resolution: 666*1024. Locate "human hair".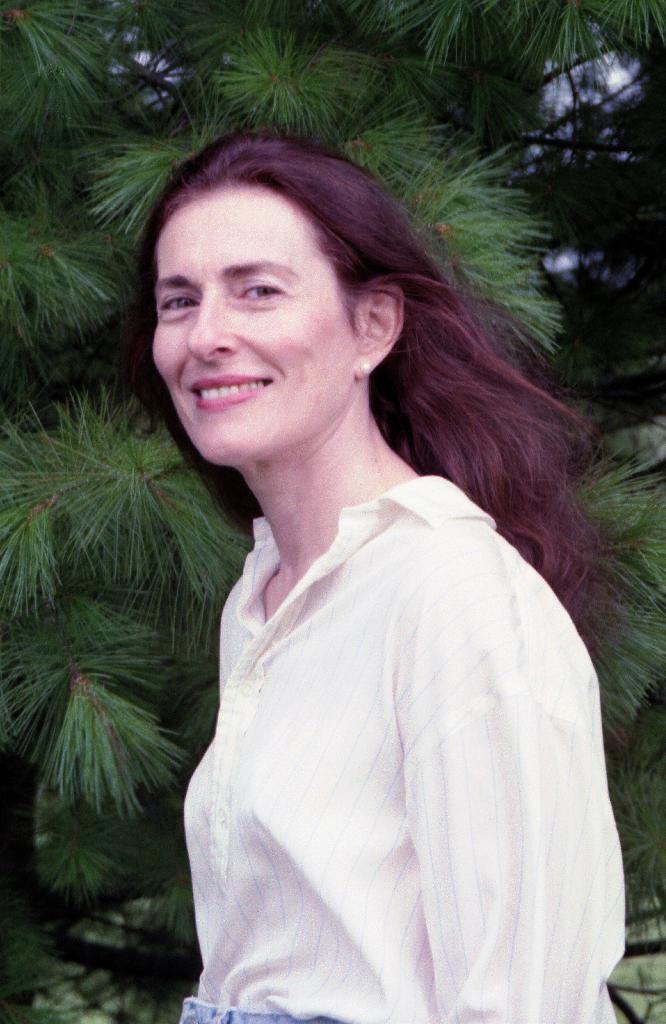
{"x1": 129, "y1": 132, "x2": 617, "y2": 655}.
